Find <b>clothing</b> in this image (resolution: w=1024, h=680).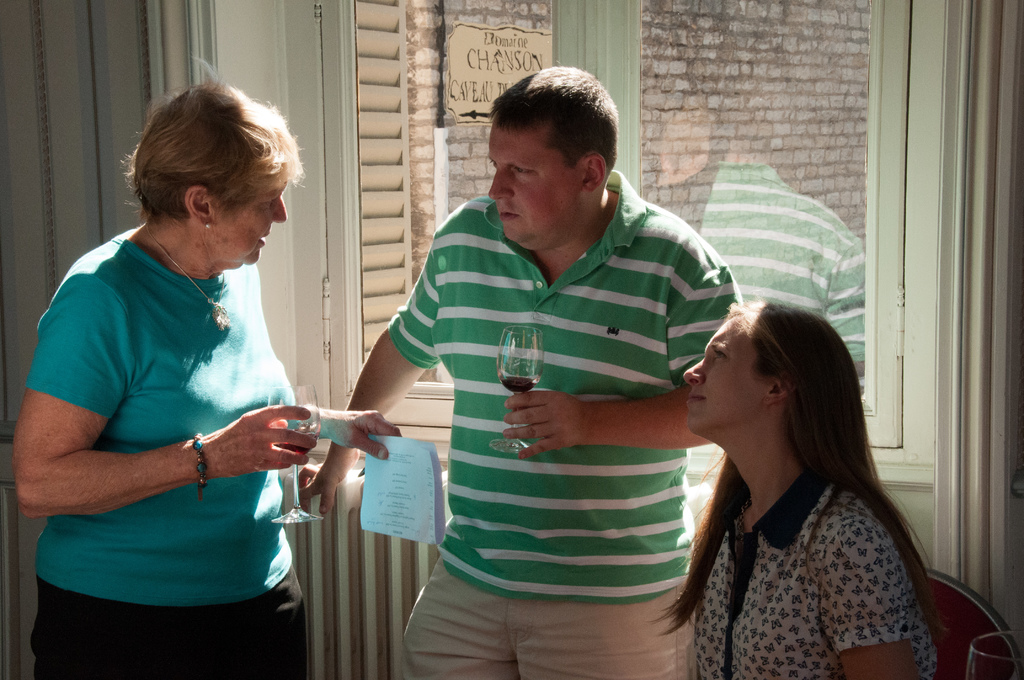
{"left": 34, "top": 184, "right": 320, "bottom": 638}.
